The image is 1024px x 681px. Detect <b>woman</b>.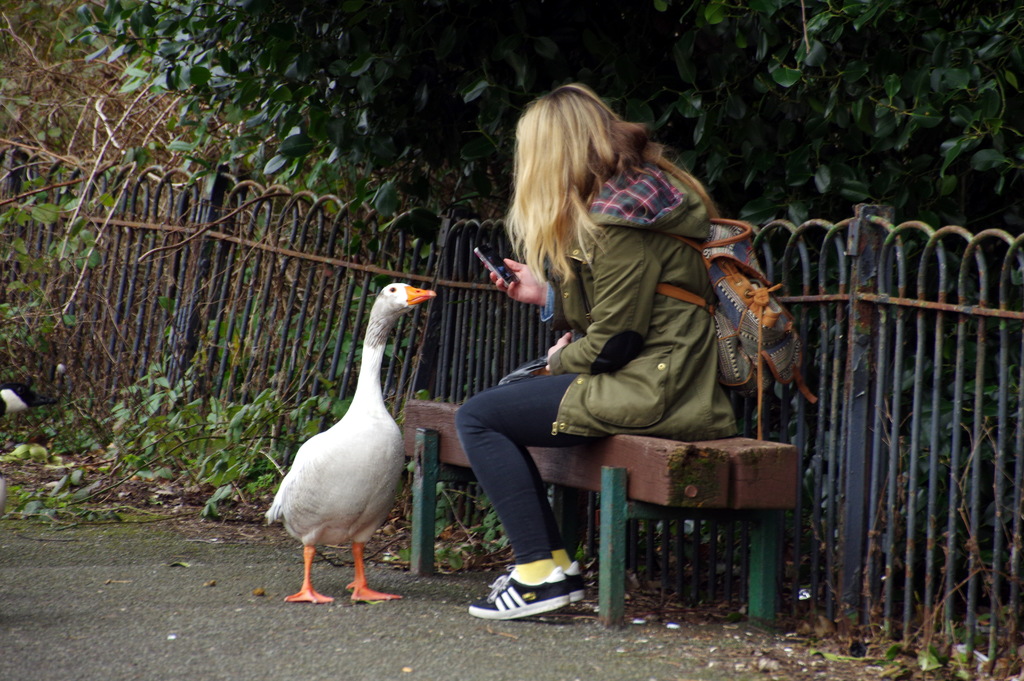
Detection: Rect(449, 82, 737, 620).
